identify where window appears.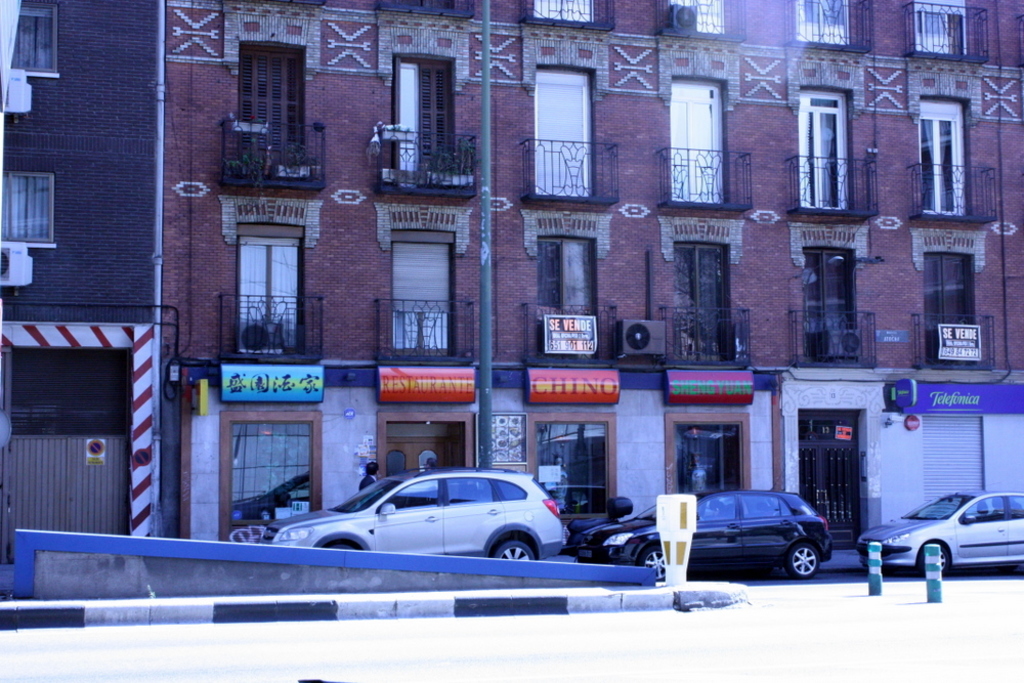
Appears at l=795, t=407, r=865, b=532.
